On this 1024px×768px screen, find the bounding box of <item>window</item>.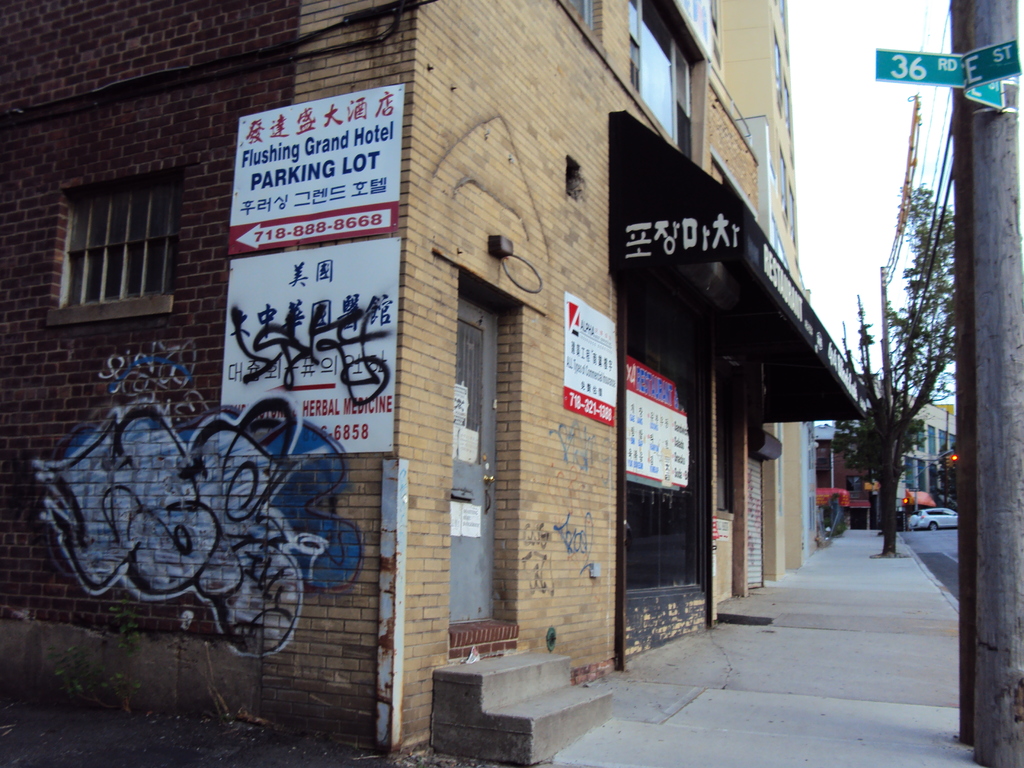
Bounding box: BBox(773, 145, 789, 226).
